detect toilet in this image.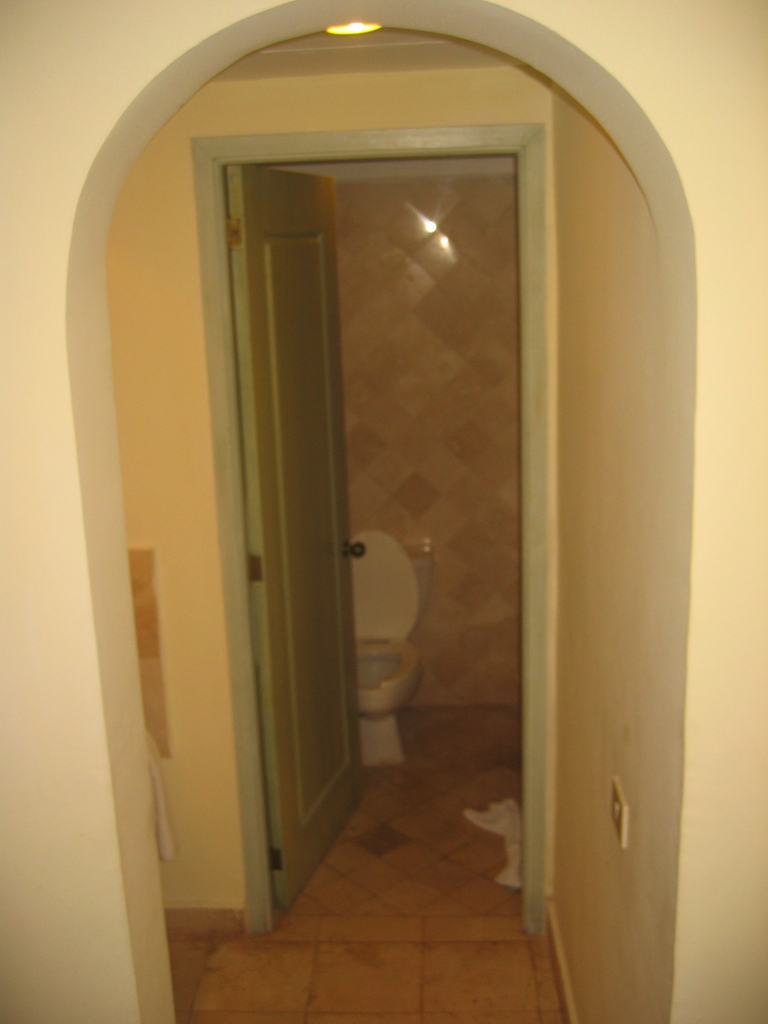
Detection: {"left": 347, "top": 525, "right": 420, "bottom": 771}.
